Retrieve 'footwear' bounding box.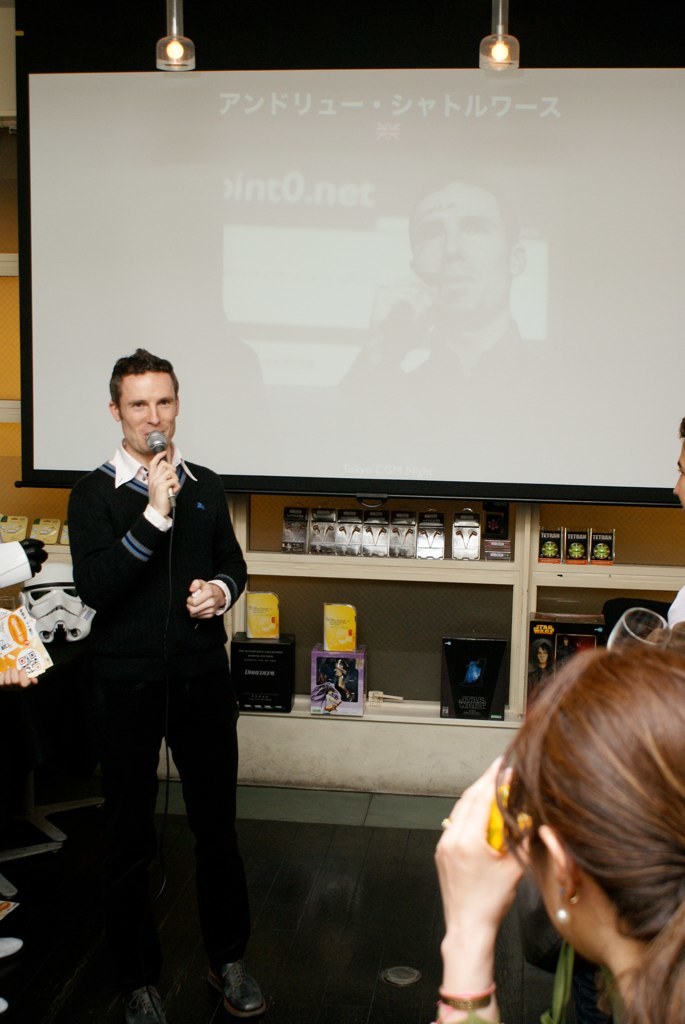
Bounding box: (109,994,164,1023).
